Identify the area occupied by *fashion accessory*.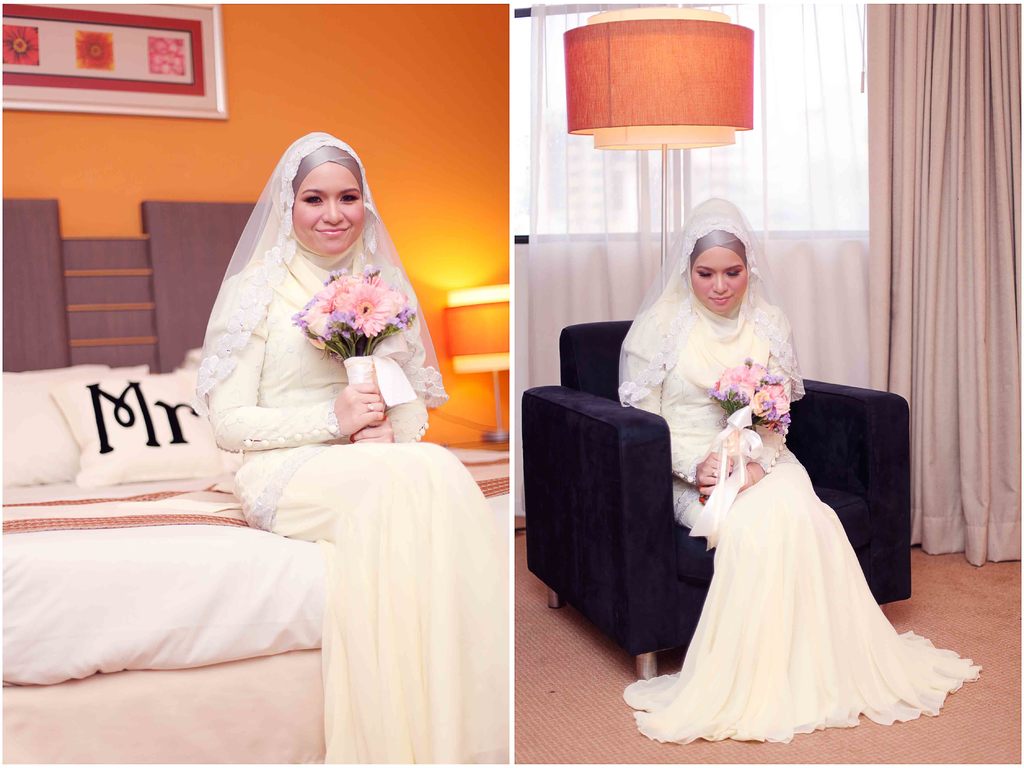
Area: (x1=713, y1=469, x2=717, y2=476).
